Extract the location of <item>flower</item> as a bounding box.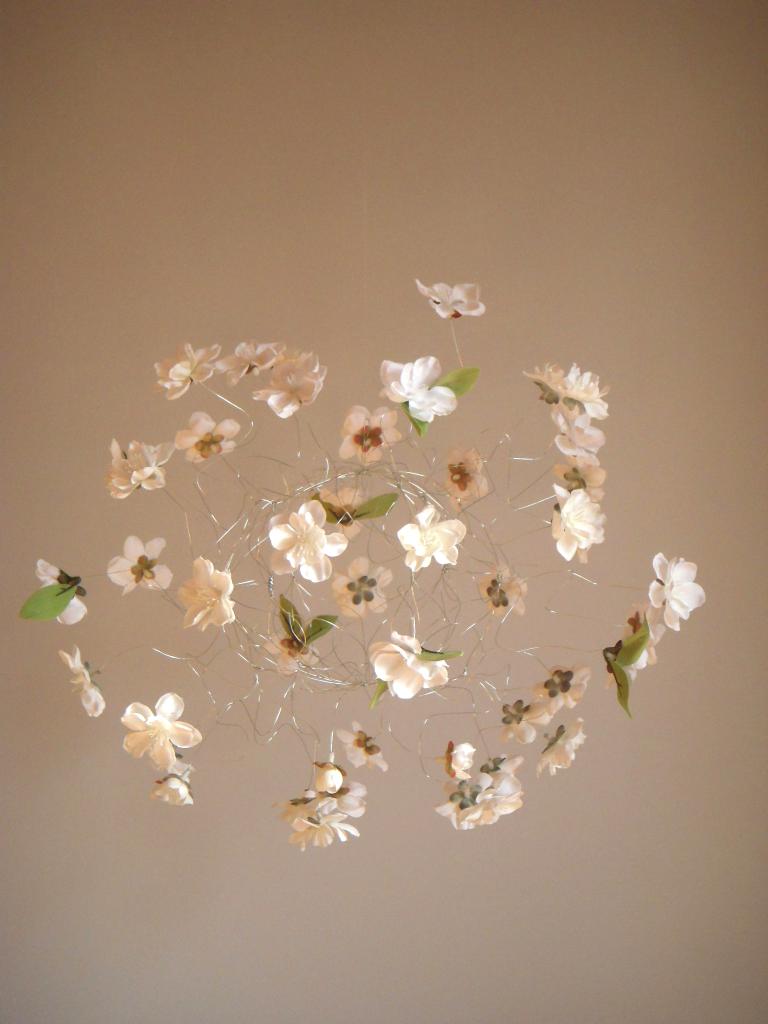
(339, 404, 407, 467).
